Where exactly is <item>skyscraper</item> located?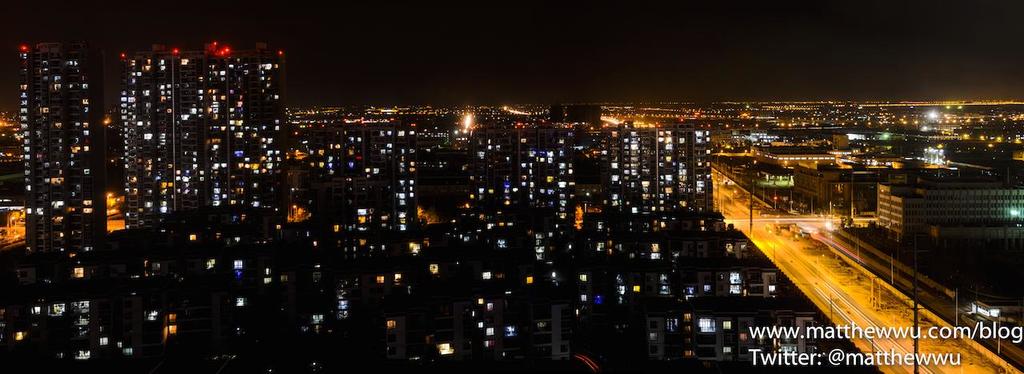
Its bounding box is 16:46:92:193.
